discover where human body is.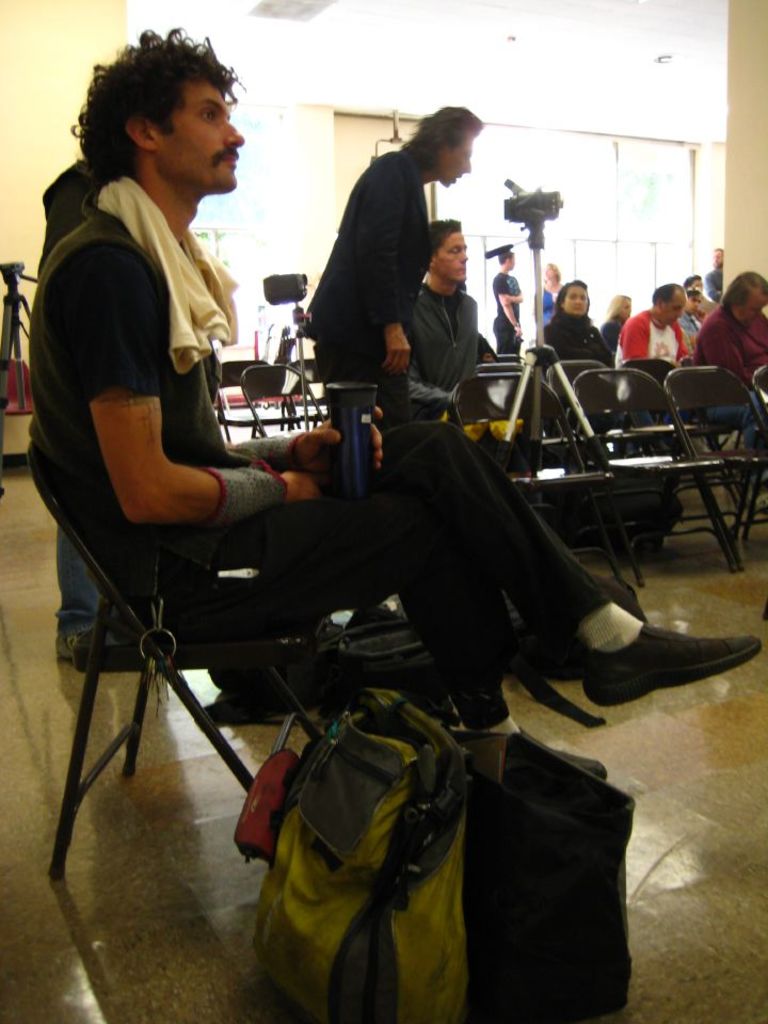
Discovered at 489, 262, 522, 353.
